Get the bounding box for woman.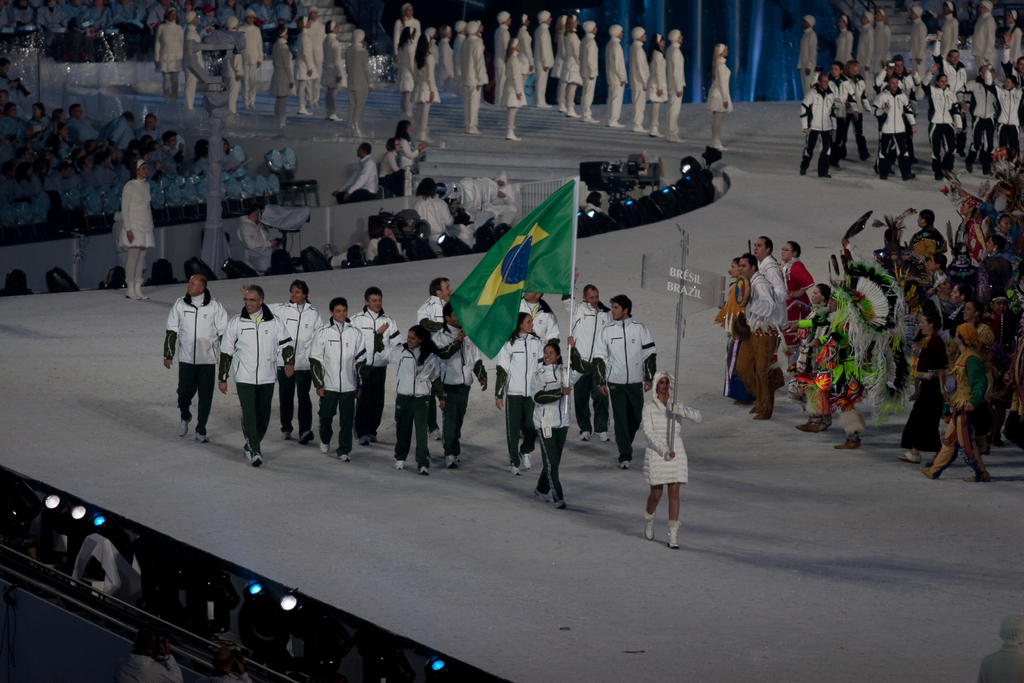
l=927, t=327, r=988, b=482.
